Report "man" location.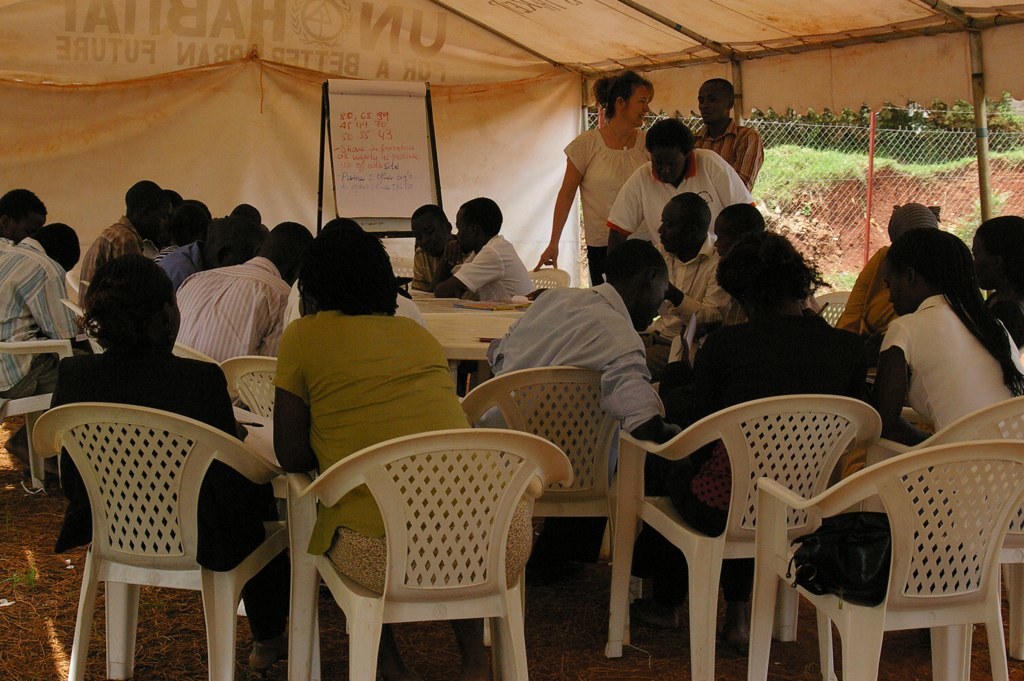
Report: 695,78,764,190.
